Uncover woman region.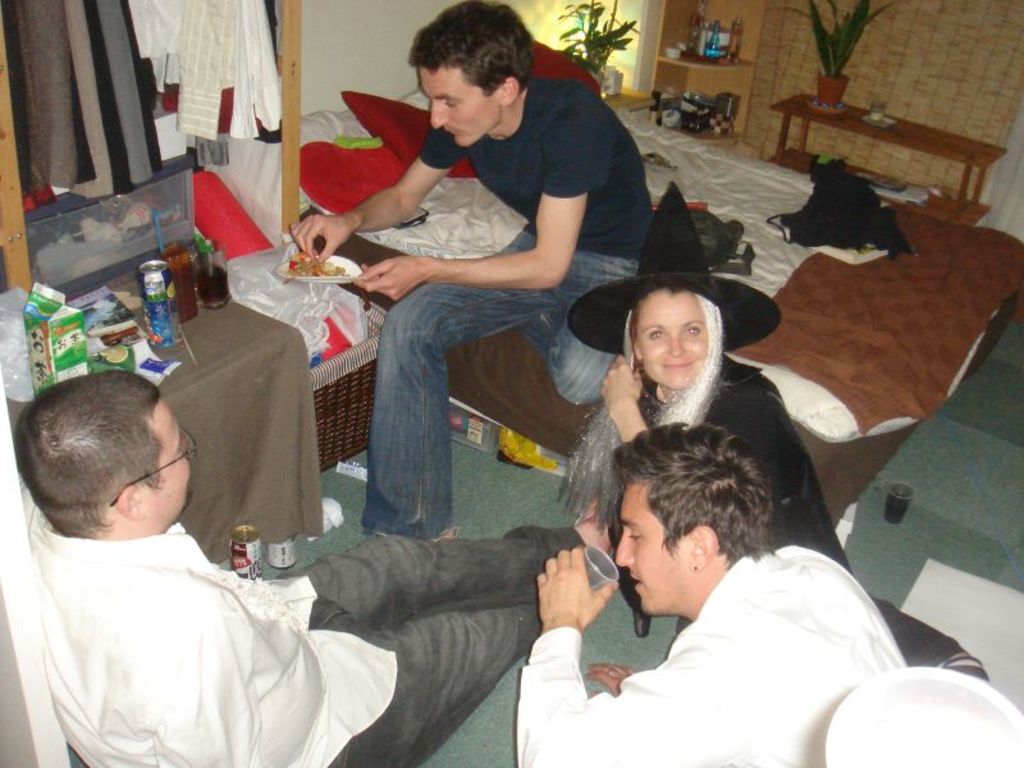
Uncovered: pyautogui.locateOnScreen(561, 182, 854, 637).
